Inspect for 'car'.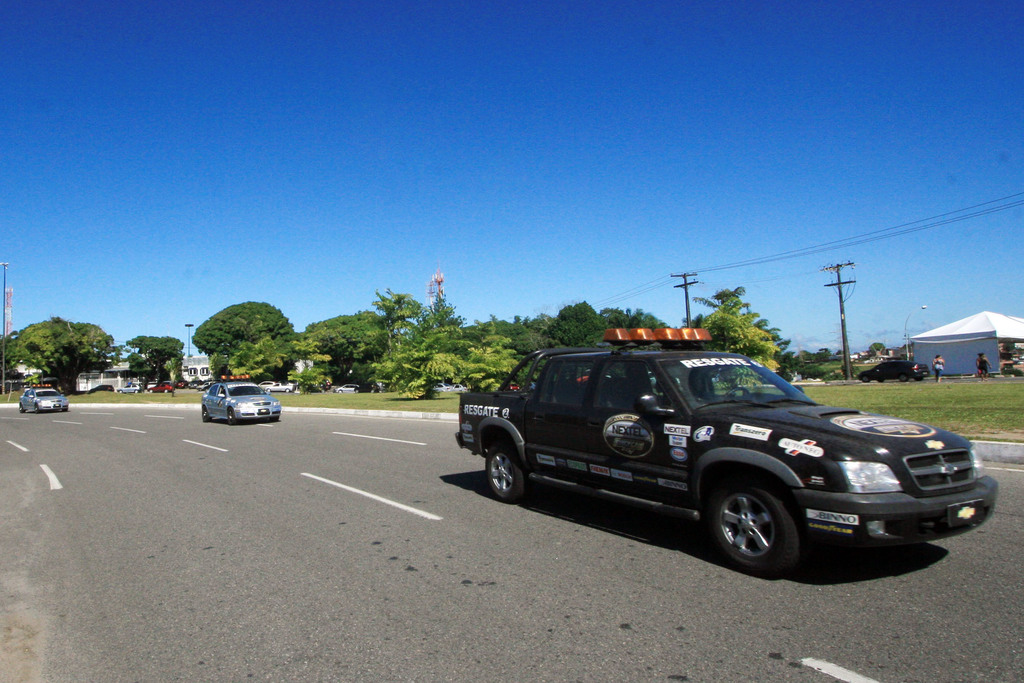
Inspection: Rect(459, 323, 1000, 578).
